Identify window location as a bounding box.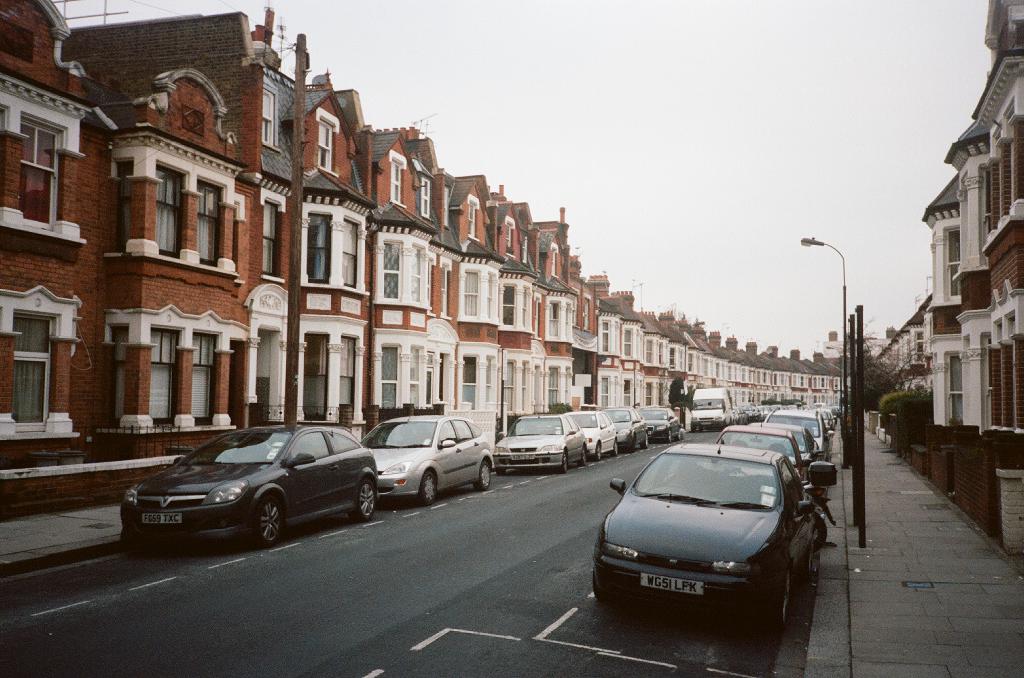
Rect(381, 347, 401, 413).
